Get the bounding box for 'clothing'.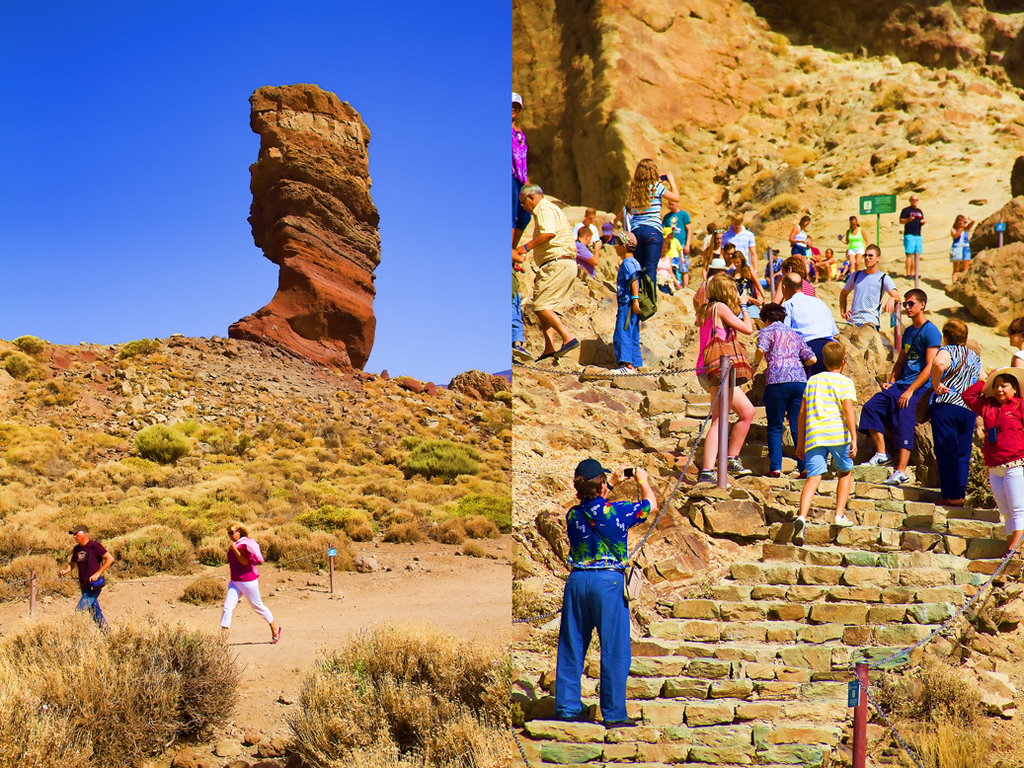
[x1=781, y1=285, x2=839, y2=358].
